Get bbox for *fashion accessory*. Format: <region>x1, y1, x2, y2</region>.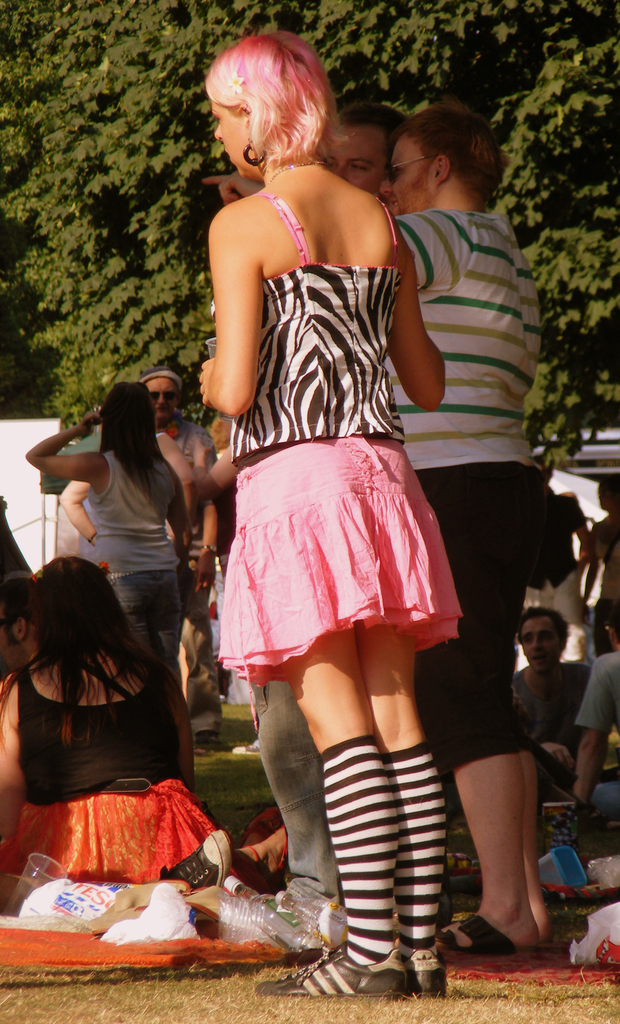
<region>379, 153, 430, 182</region>.
